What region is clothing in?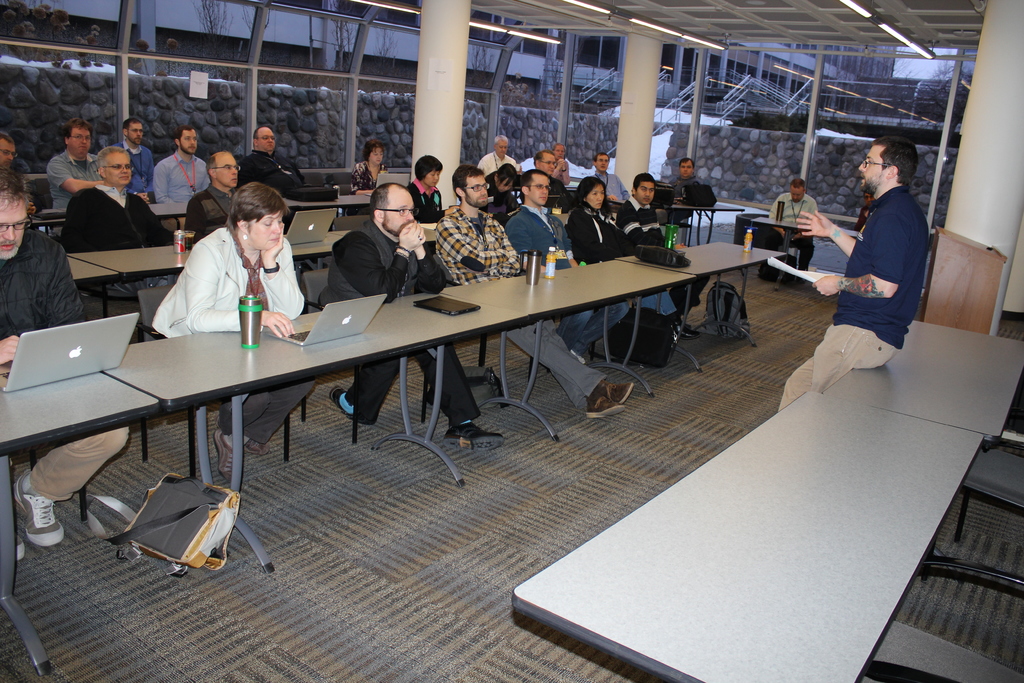
[x1=832, y1=187, x2=932, y2=352].
